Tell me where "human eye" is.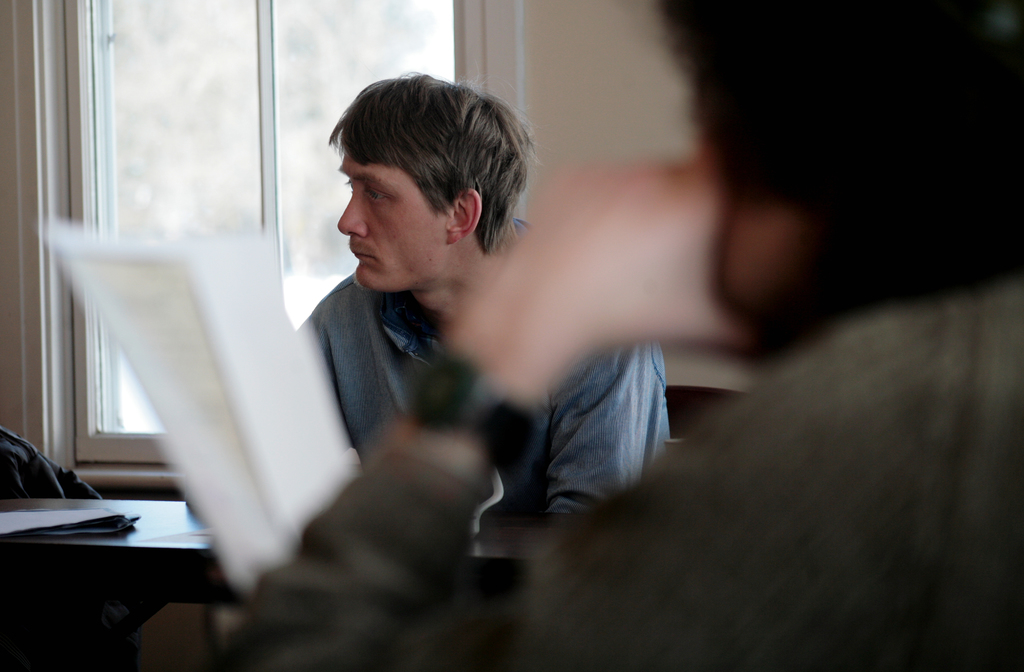
"human eye" is at box(361, 182, 390, 207).
